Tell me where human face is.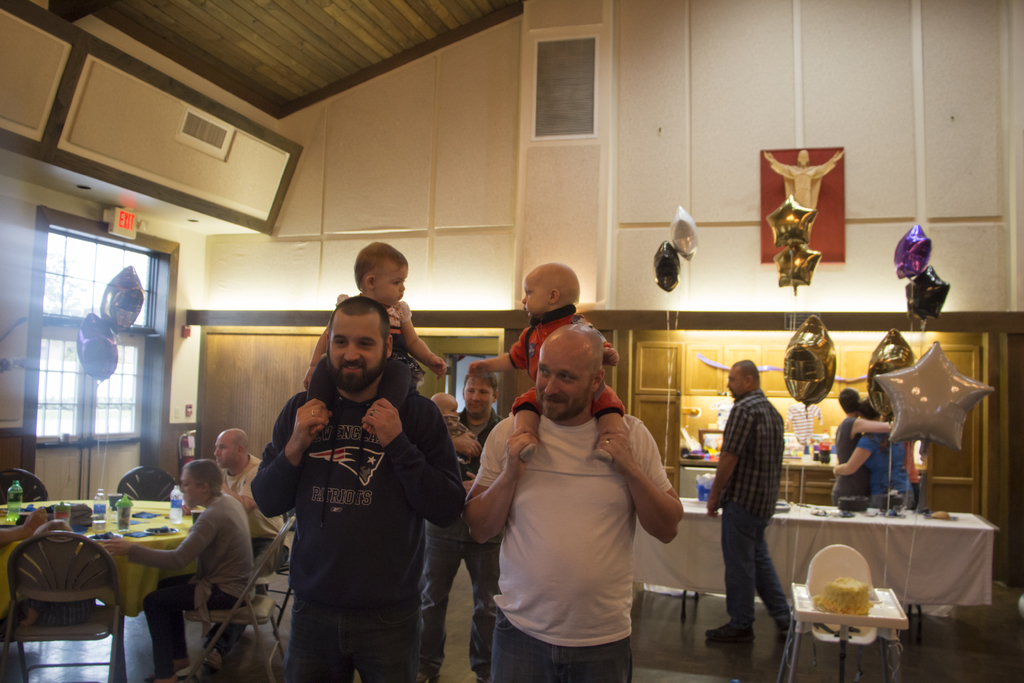
human face is at Rect(376, 257, 406, 308).
